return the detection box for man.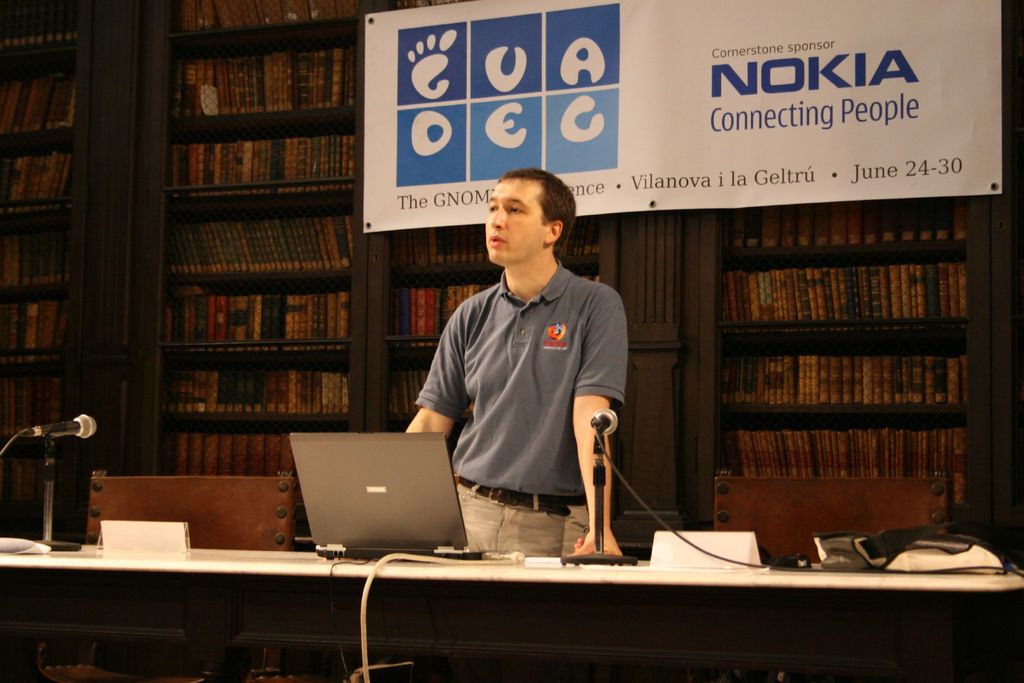
BBox(404, 156, 636, 570).
